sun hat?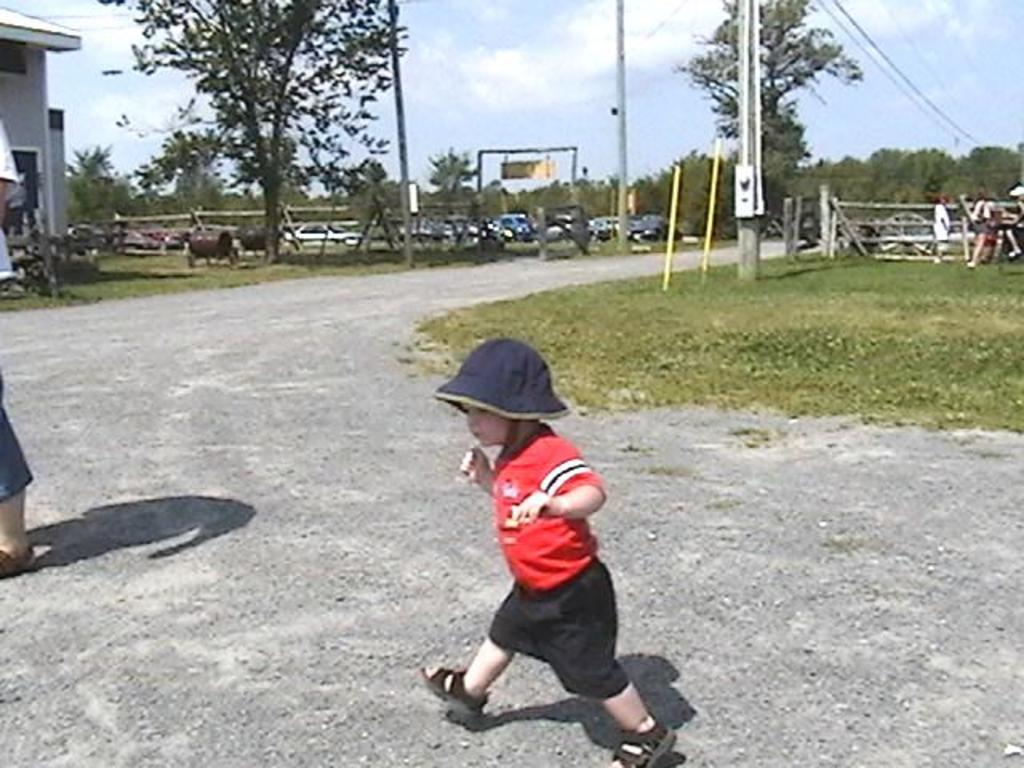
{"x1": 427, "y1": 334, "x2": 574, "y2": 448}
